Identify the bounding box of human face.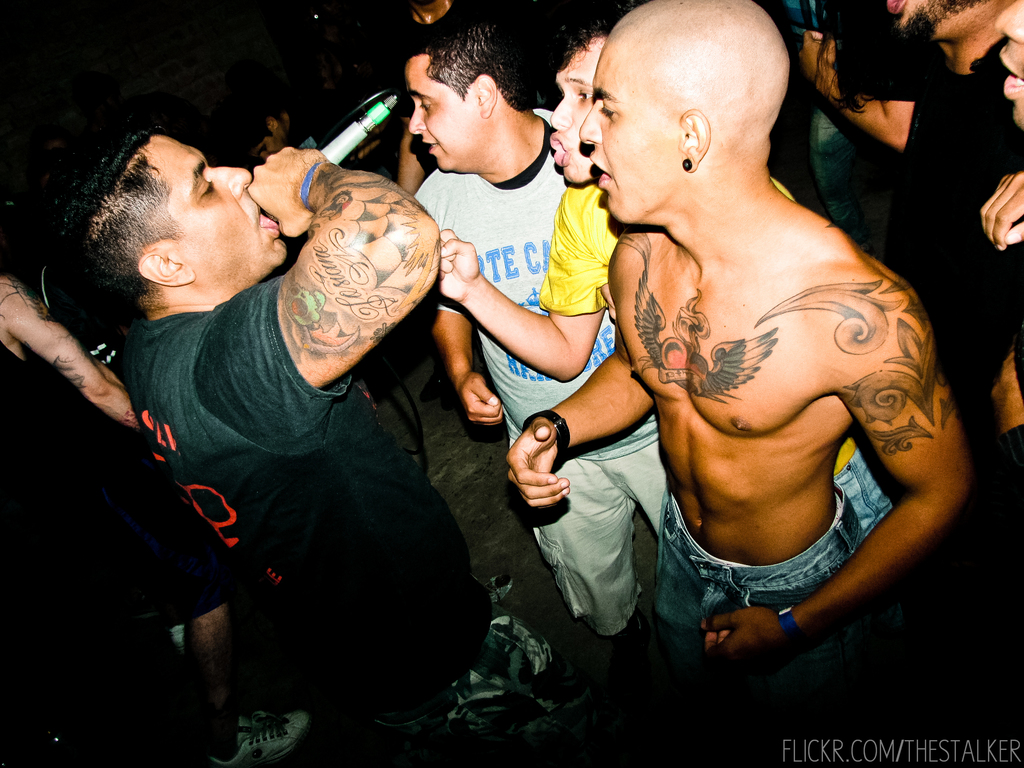
select_region(544, 36, 610, 188).
